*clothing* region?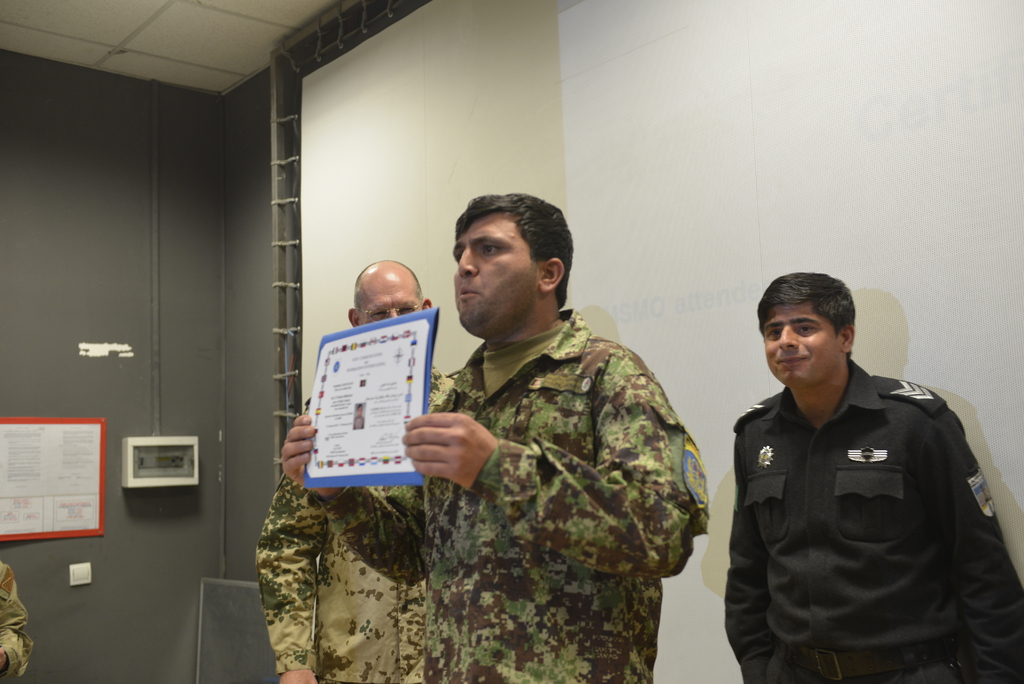
pyautogui.locateOnScreen(356, 253, 714, 667)
